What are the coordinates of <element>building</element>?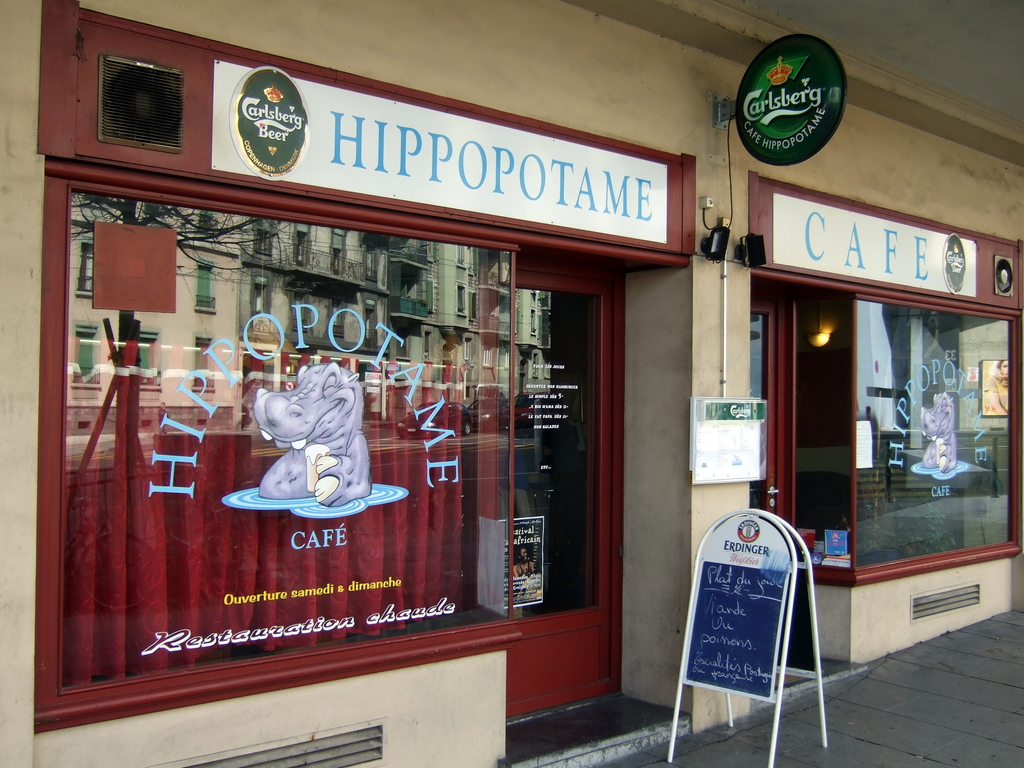
bbox=[0, 2, 1023, 766].
